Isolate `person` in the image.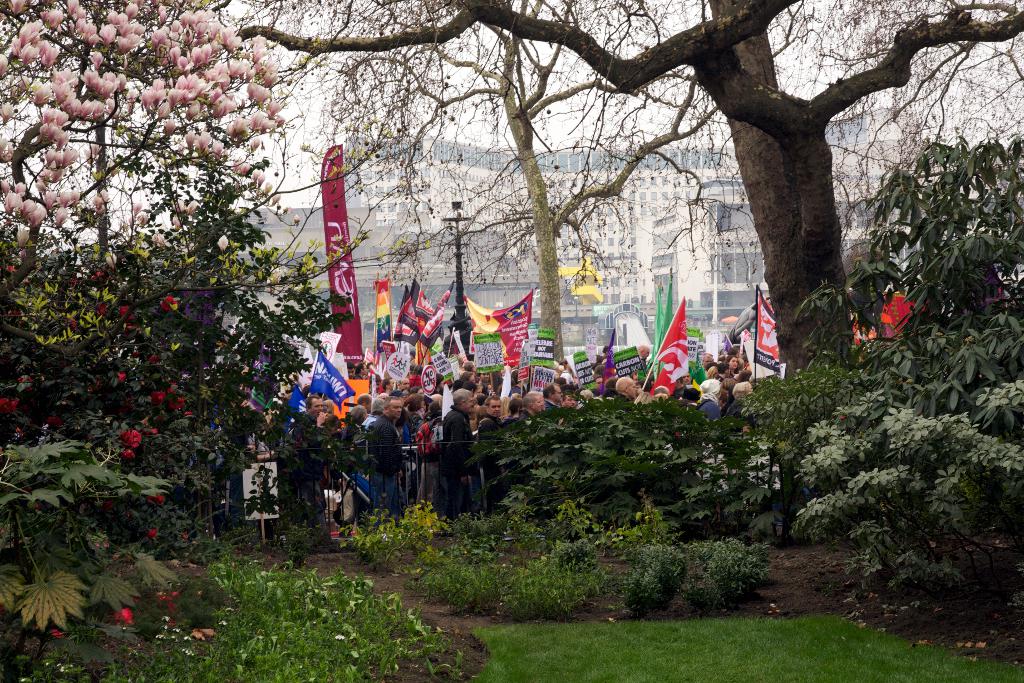
Isolated region: box=[374, 394, 415, 506].
